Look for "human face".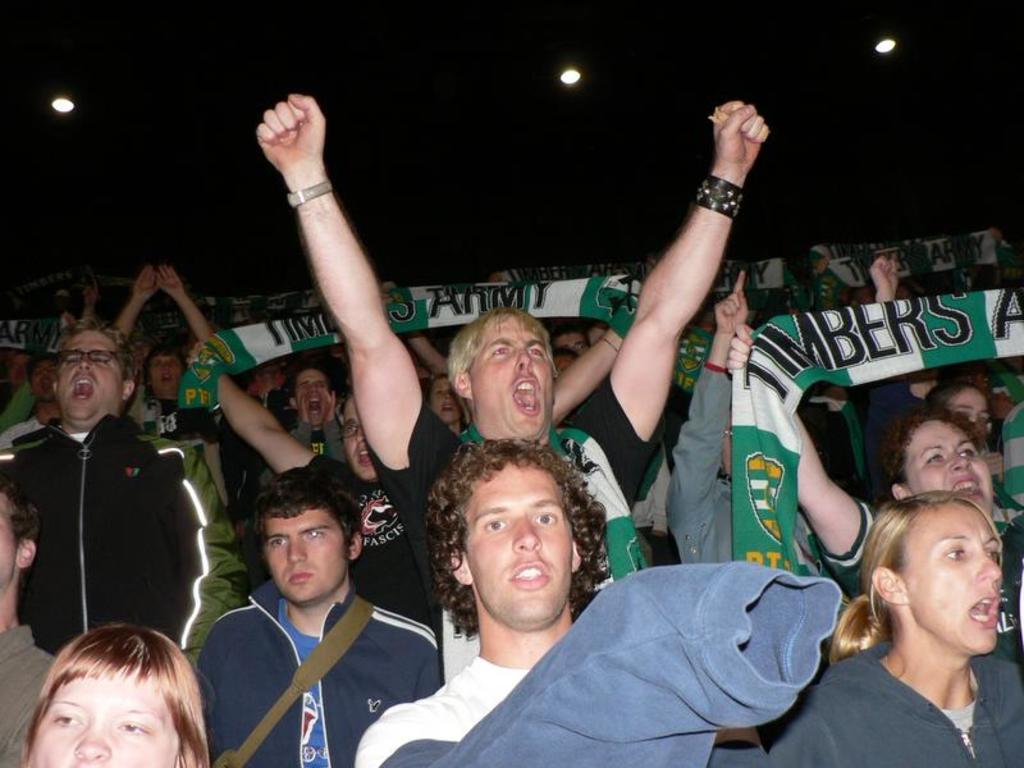
Found: box=[266, 511, 351, 602].
